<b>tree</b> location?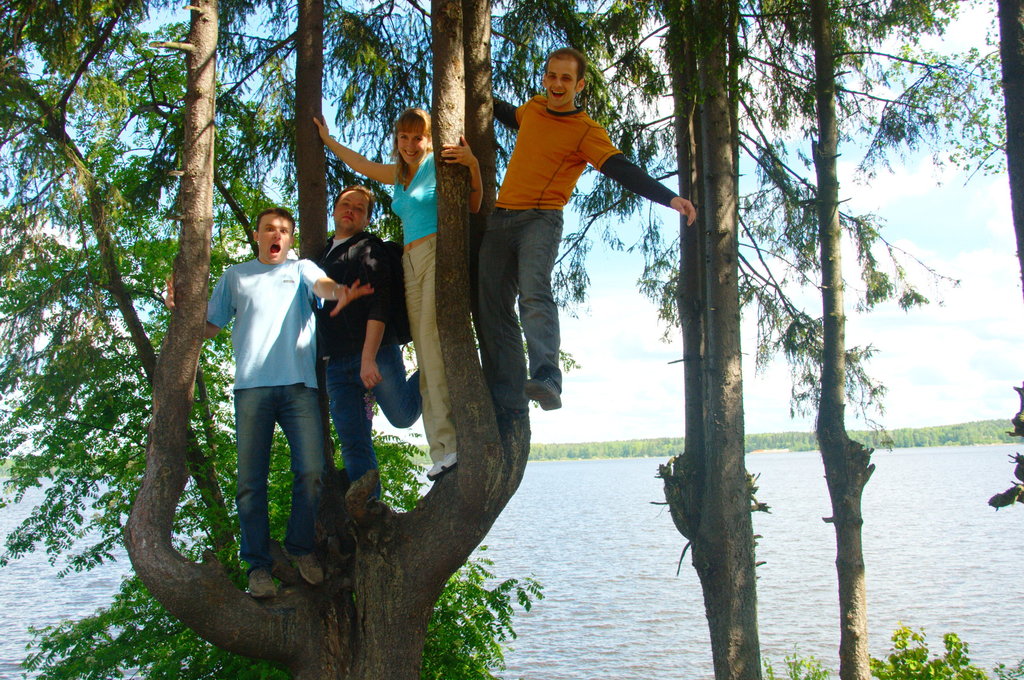
Rect(982, 0, 1023, 676)
